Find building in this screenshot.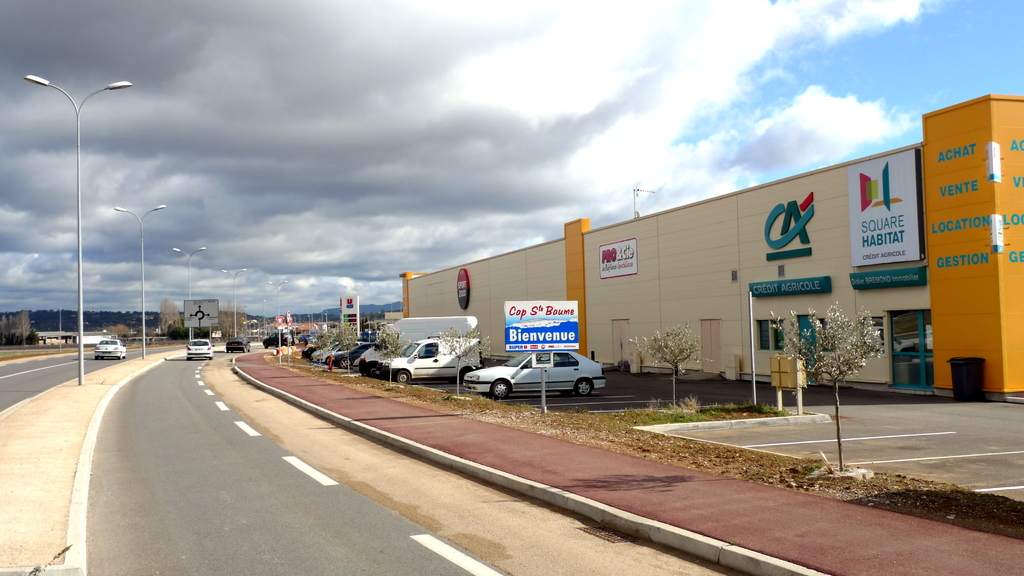
The bounding box for building is BBox(402, 100, 1023, 384).
